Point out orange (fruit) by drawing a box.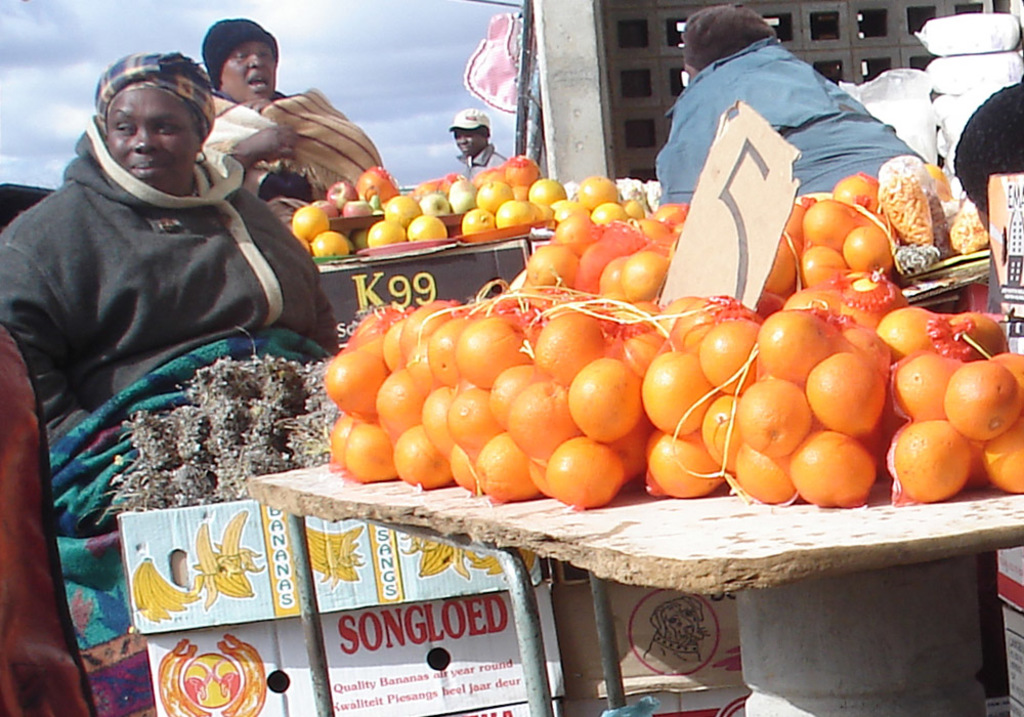
[958, 366, 1019, 446].
